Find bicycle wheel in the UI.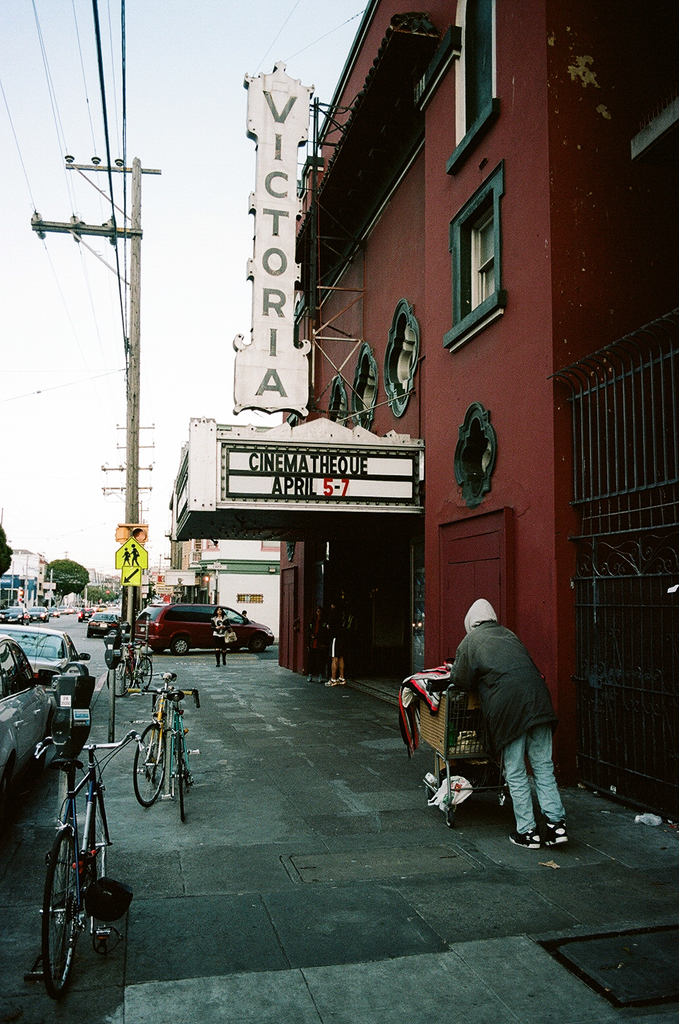
UI element at 80 792 108 883.
